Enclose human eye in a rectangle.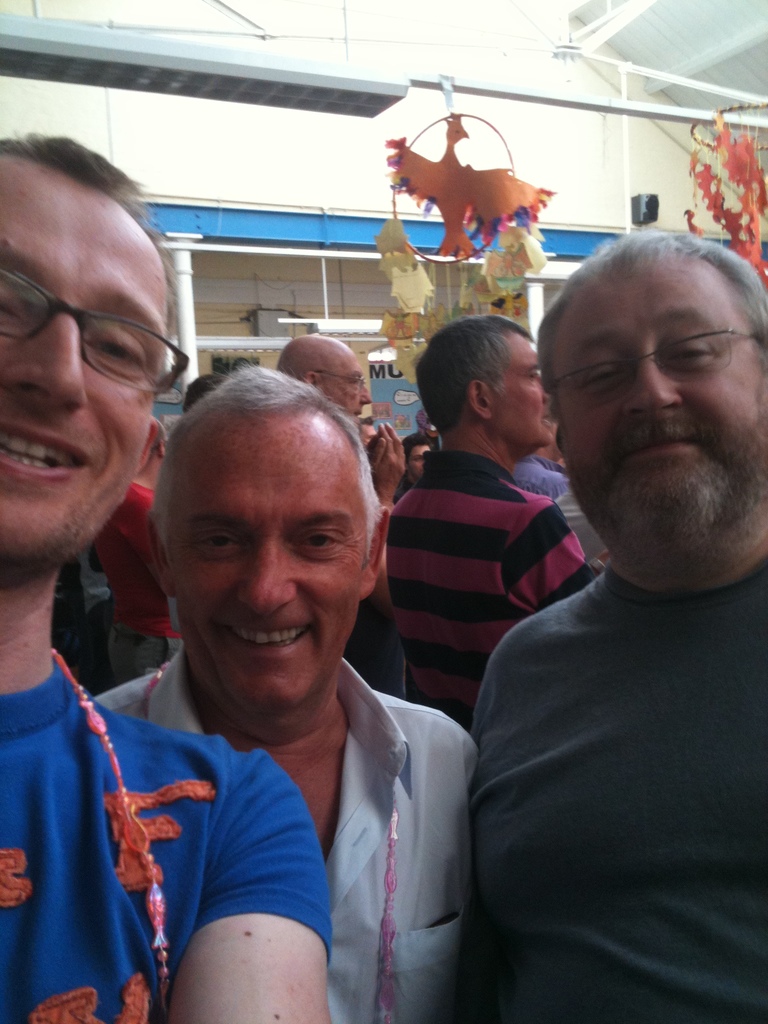
189,518,248,559.
